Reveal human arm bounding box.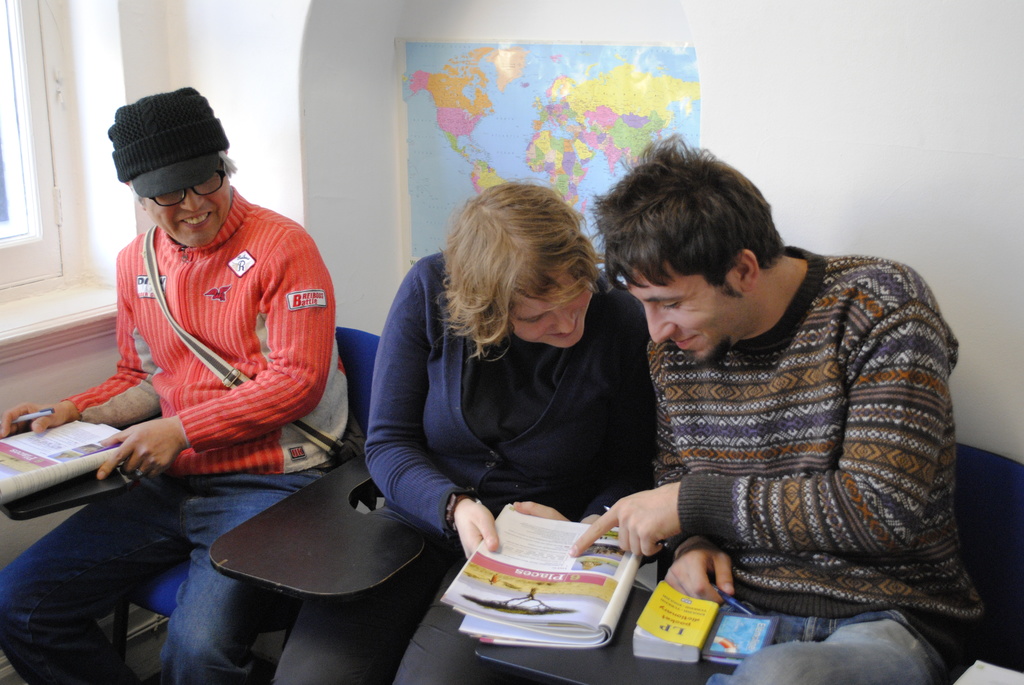
Revealed: rect(104, 231, 328, 496).
